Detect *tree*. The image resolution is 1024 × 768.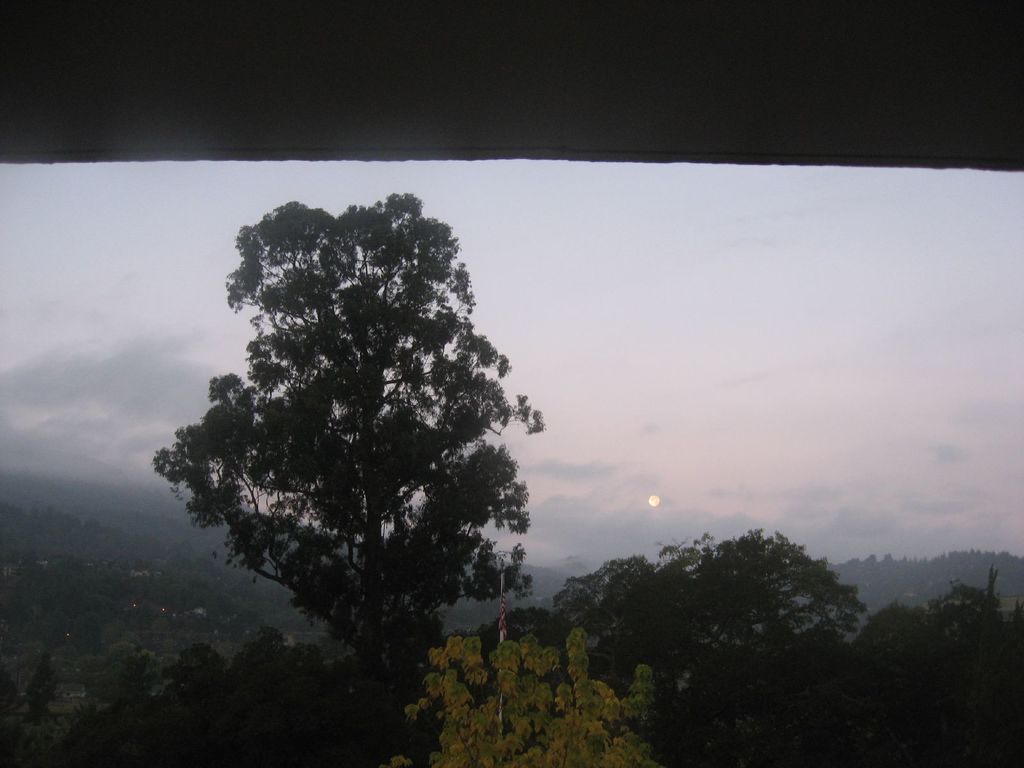
x1=164, y1=173, x2=543, y2=681.
